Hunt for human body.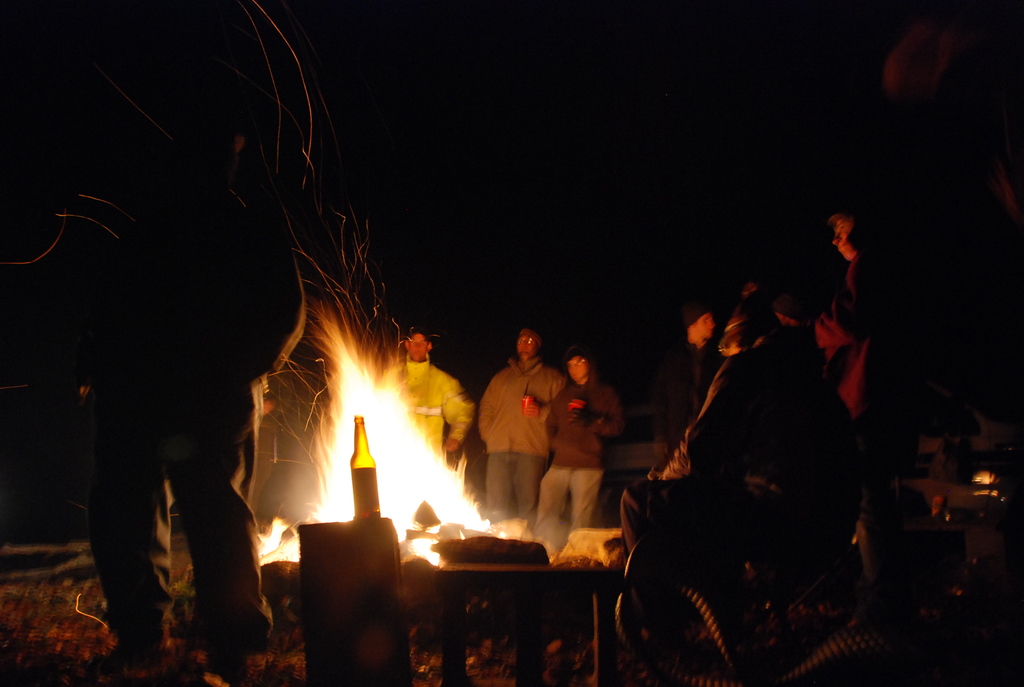
Hunted down at (left=618, top=301, right=861, bottom=580).
